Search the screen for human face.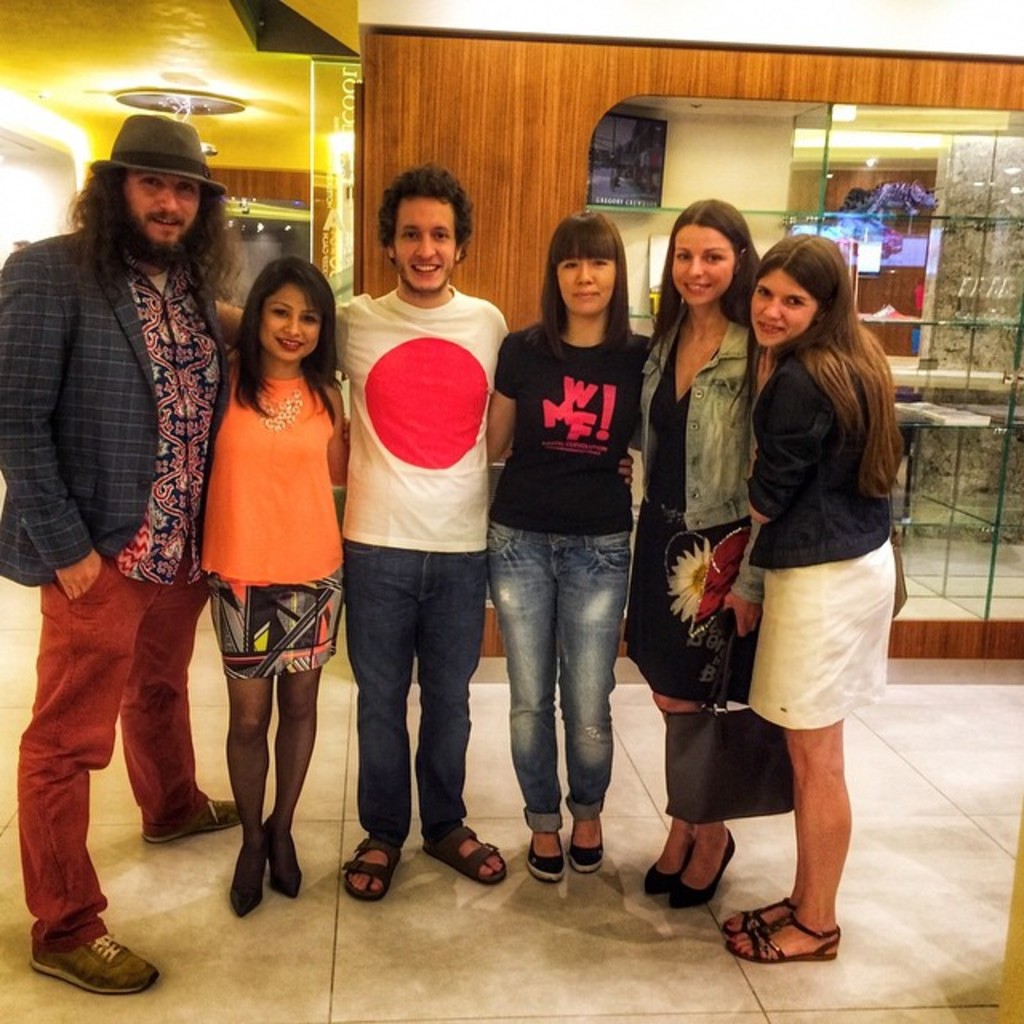
Found at {"left": 672, "top": 227, "right": 738, "bottom": 306}.
